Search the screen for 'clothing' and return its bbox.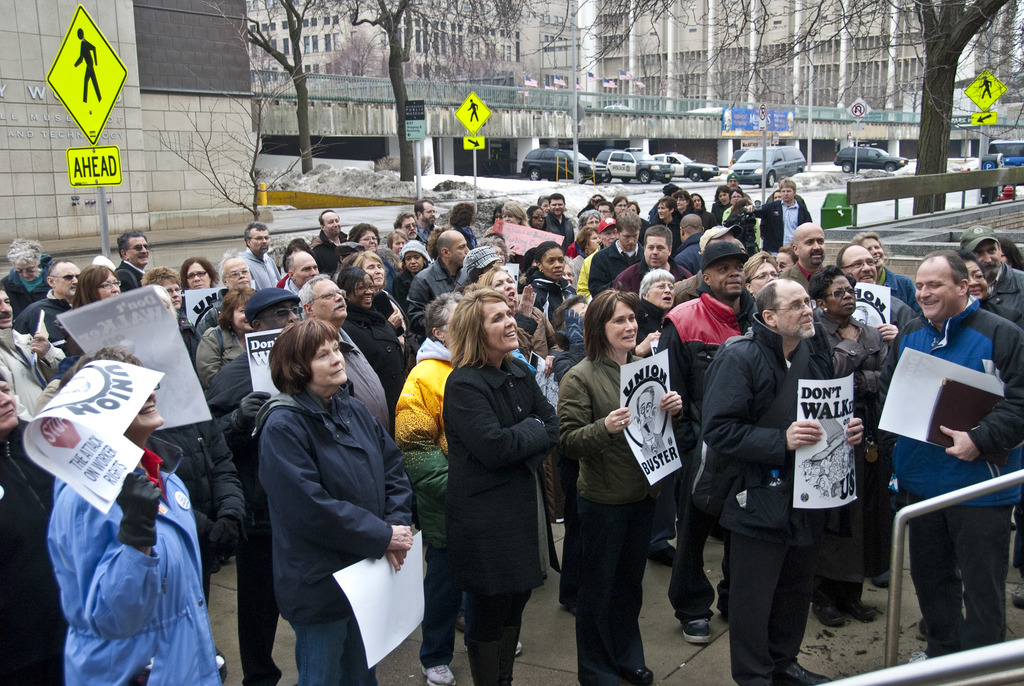
Found: crop(880, 260, 921, 311).
